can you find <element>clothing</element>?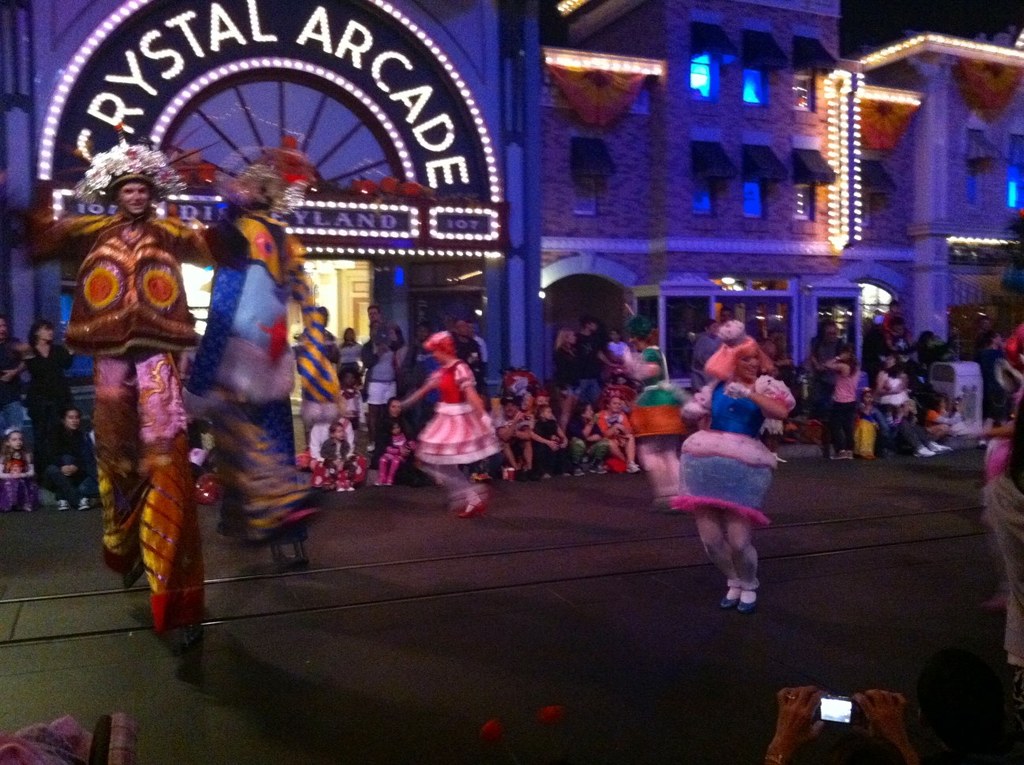
Yes, bounding box: box(180, 211, 326, 537).
